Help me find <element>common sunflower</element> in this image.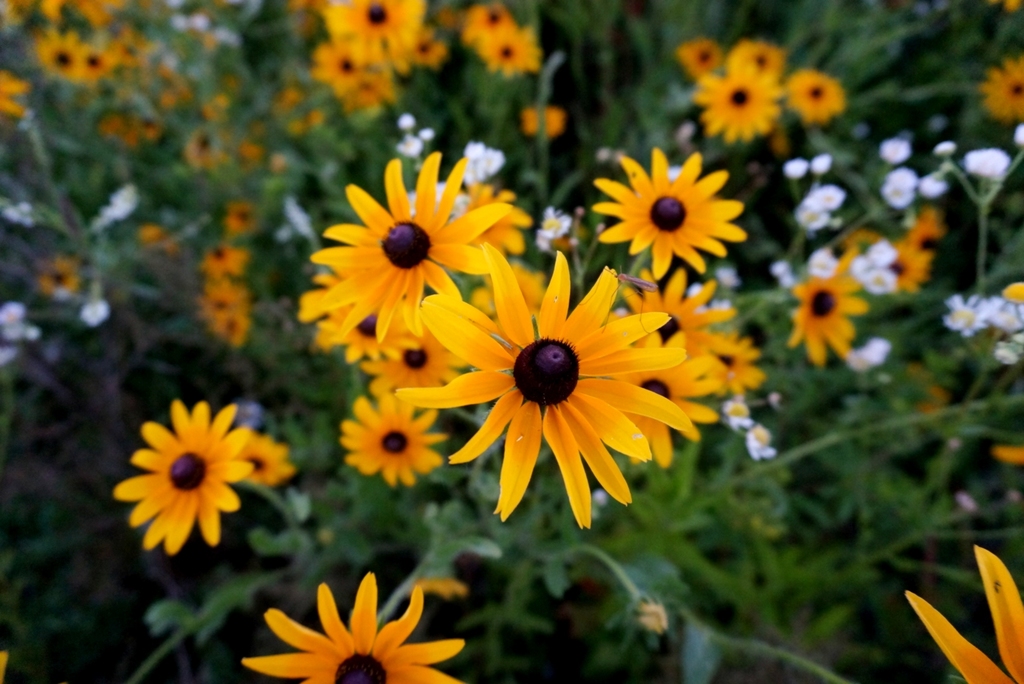
Found it: detection(700, 61, 779, 145).
